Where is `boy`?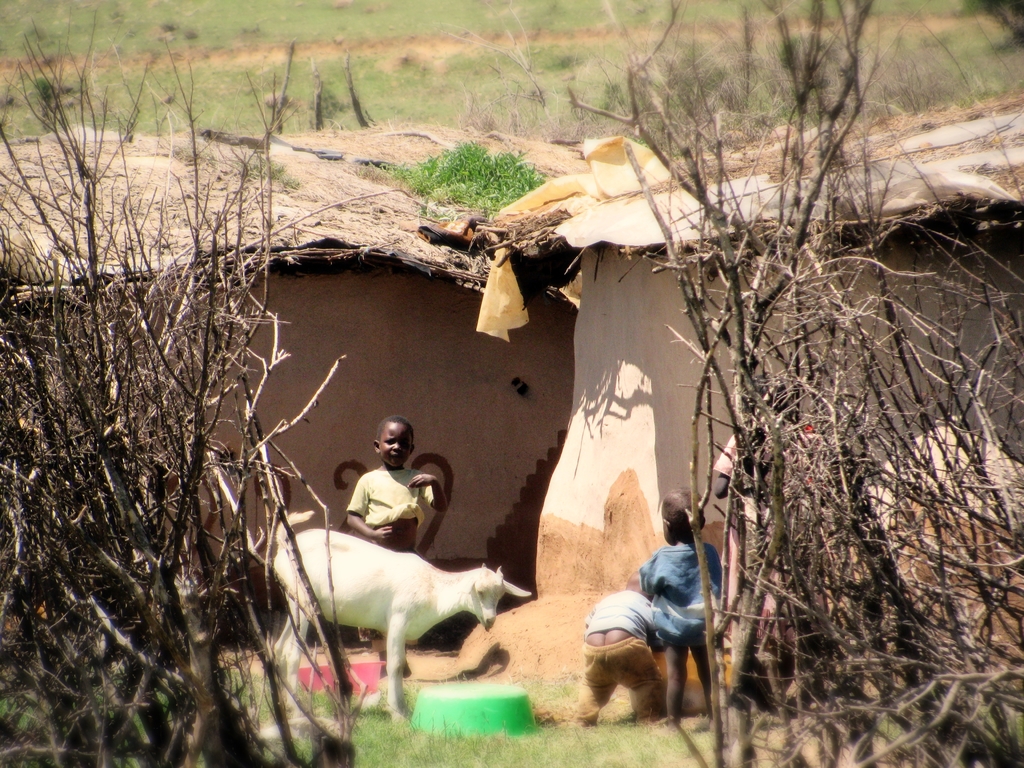
(left=346, top=419, right=436, bottom=677).
